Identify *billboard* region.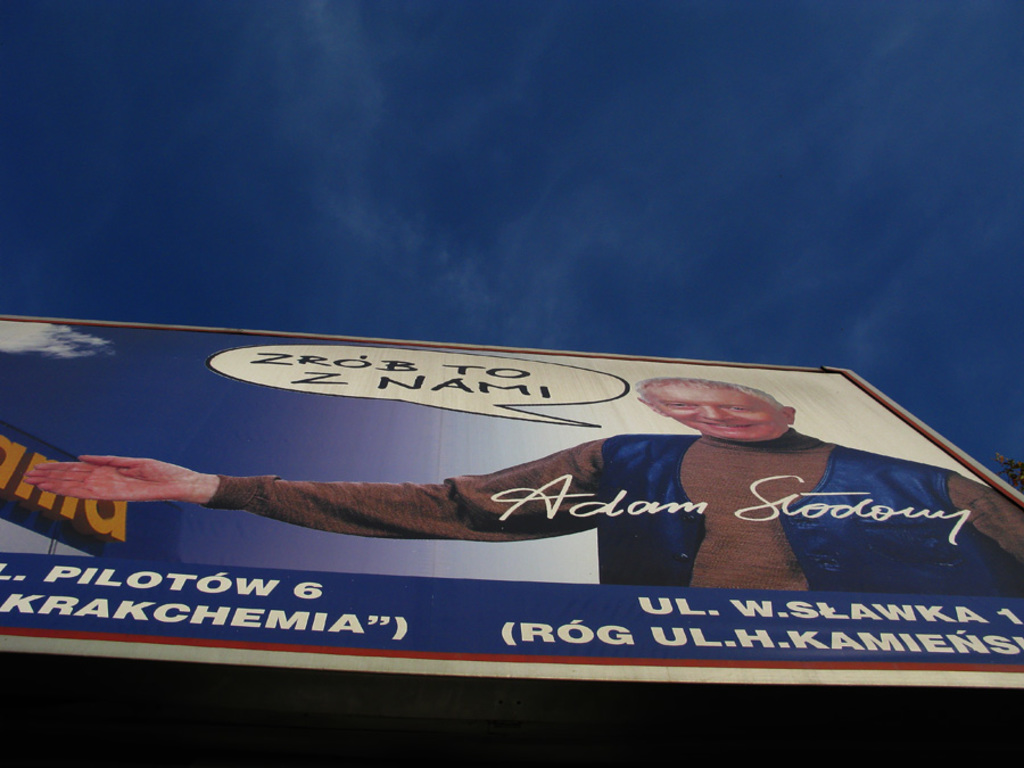
Region: pyautogui.locateOnScreen(17, 266, 1023, 713).
